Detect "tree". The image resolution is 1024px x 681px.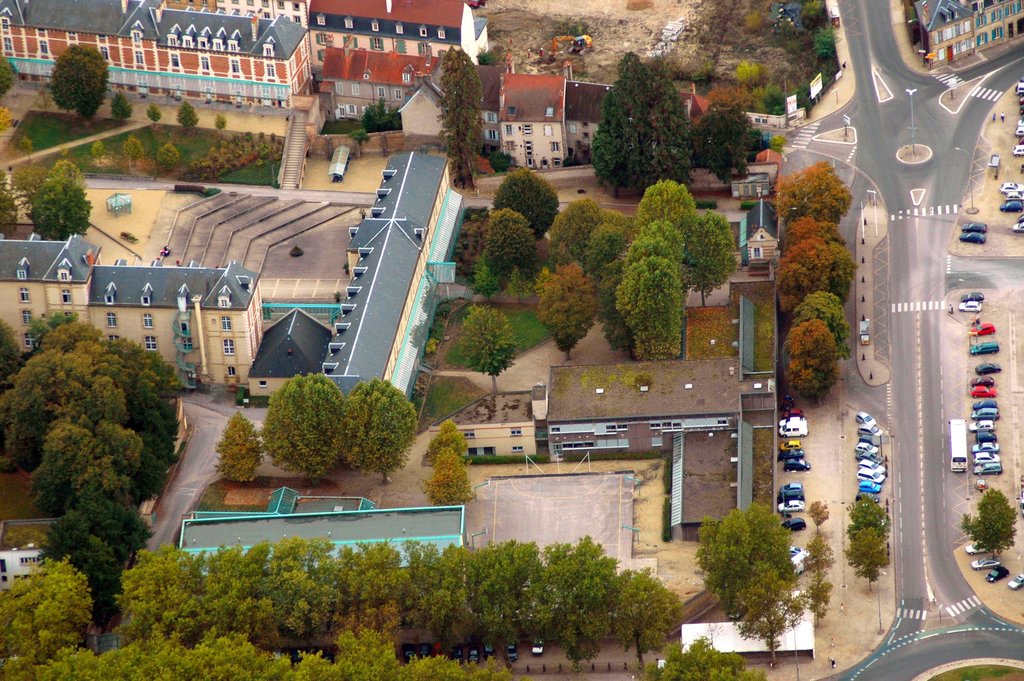
(104,421,136,473).
